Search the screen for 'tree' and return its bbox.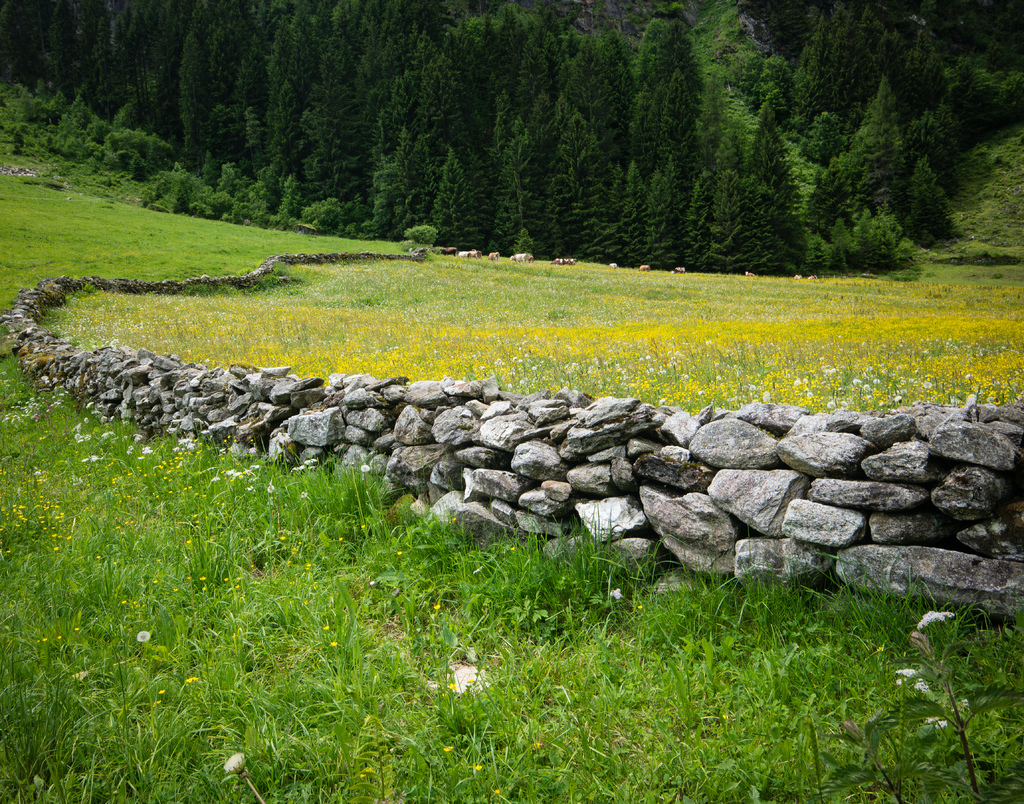
Found: [85,0,156,149].
